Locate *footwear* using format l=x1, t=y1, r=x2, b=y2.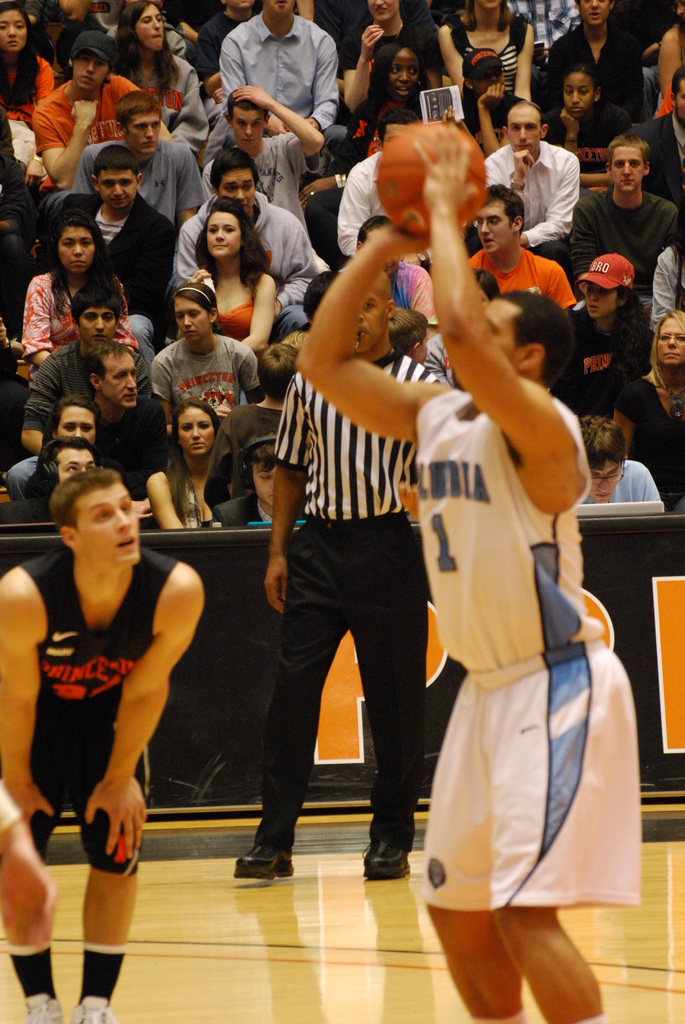
l=228, t=830, r=294, b=890.
